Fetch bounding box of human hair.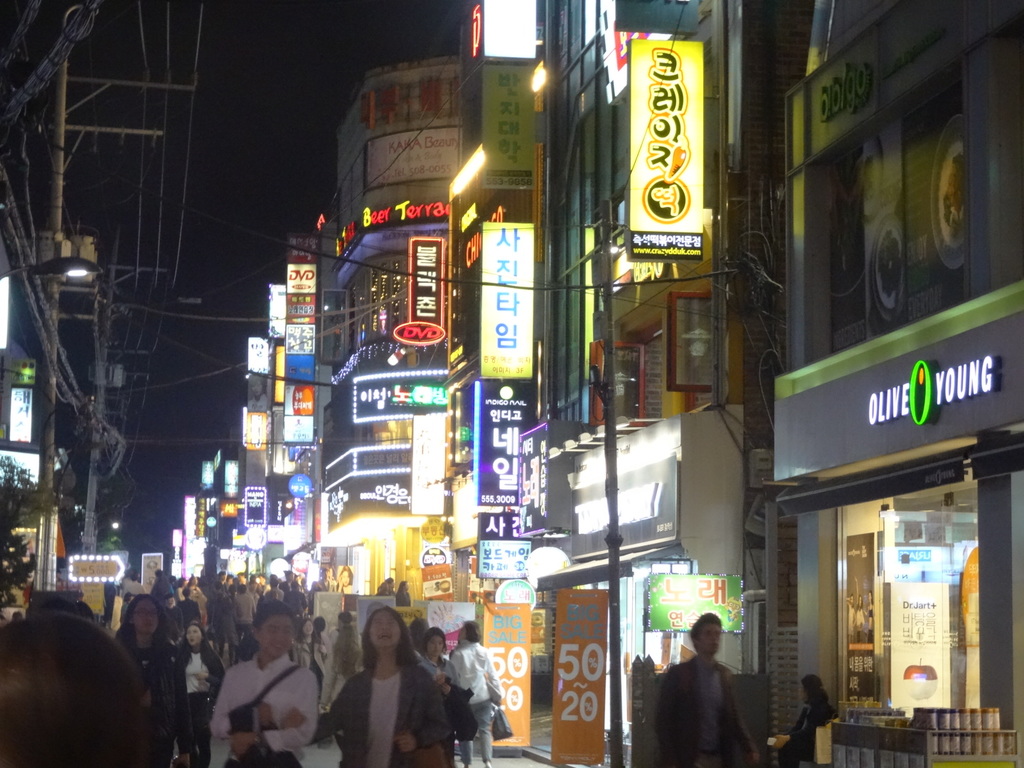
Bbox: bbox=[115, 593, 181, 668].
